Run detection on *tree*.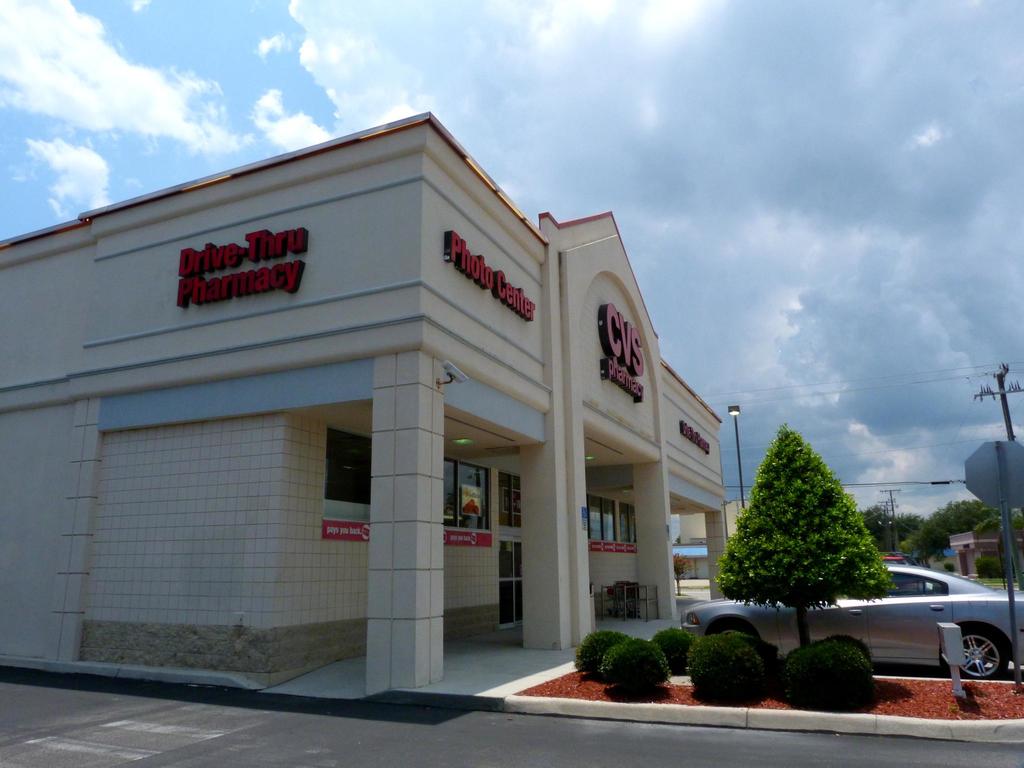
Result: locate(861, 502, 925, 544).
